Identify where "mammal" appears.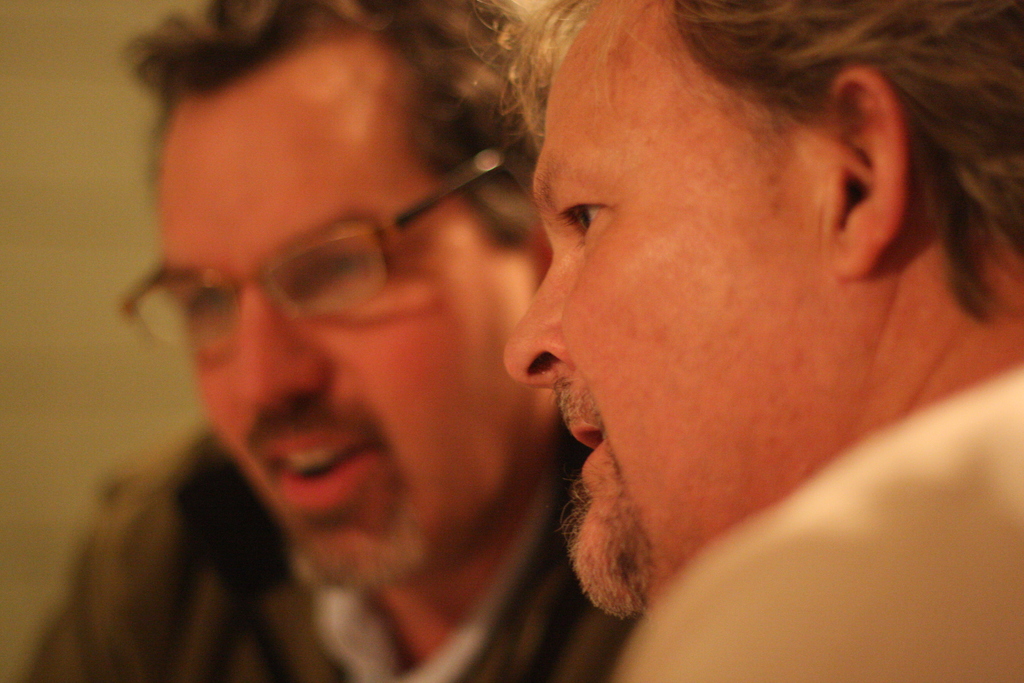
Appears at 468:0:1023:682.
